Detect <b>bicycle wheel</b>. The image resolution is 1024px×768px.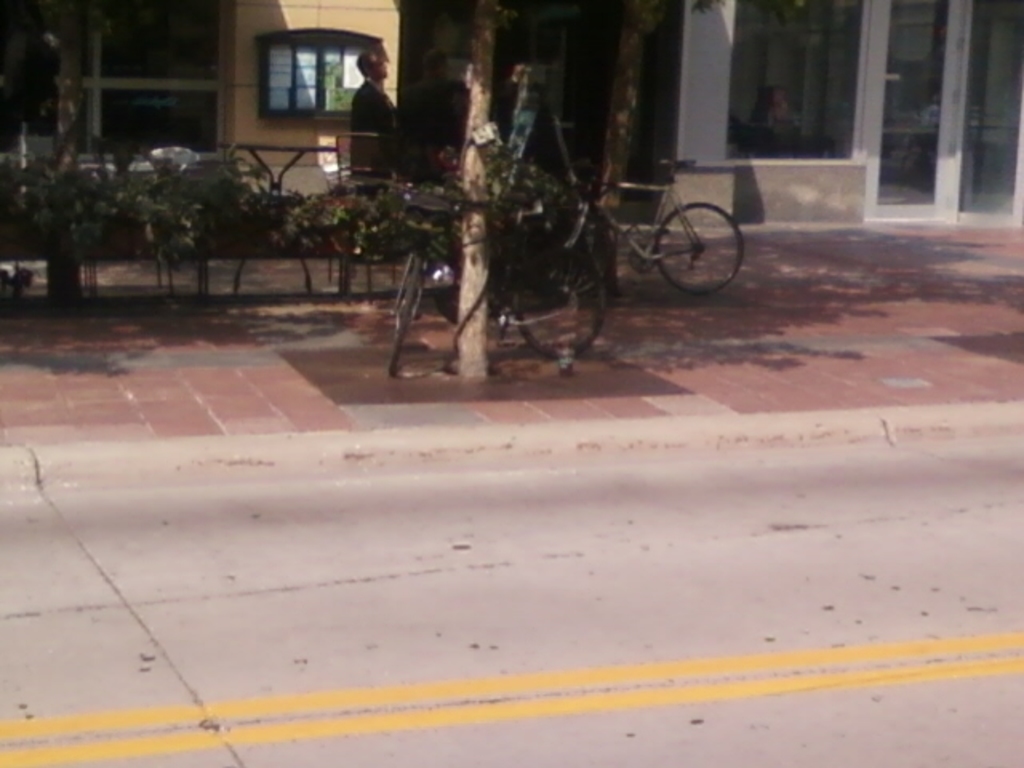
bbox(392, 253, 438, 376).
